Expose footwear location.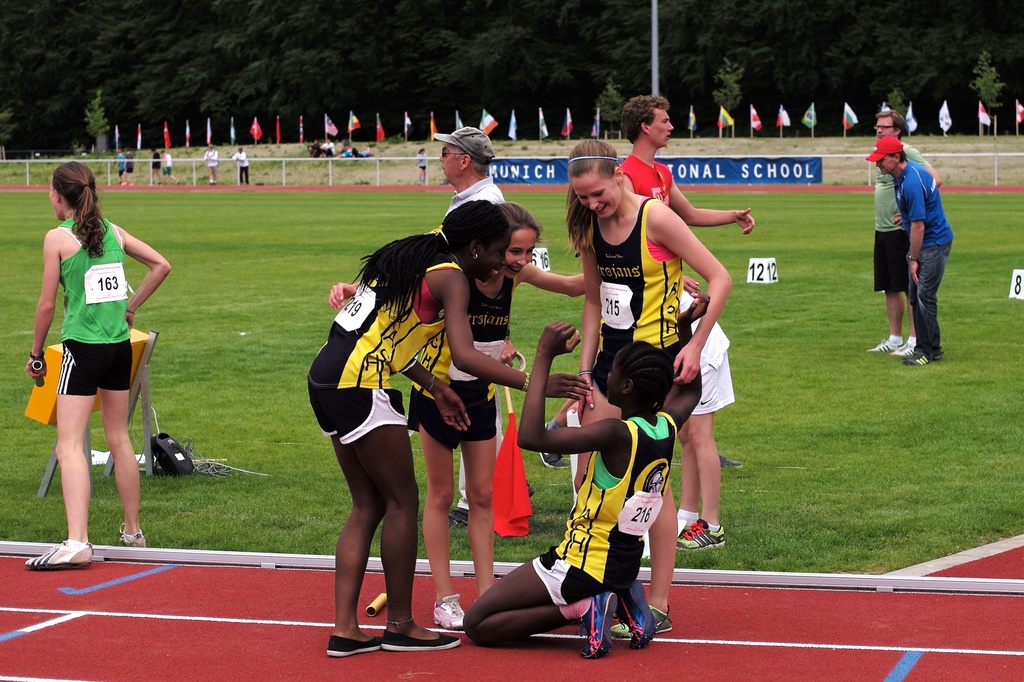
Exposed at x1=903, y1=351, x2=937, y2=367.
